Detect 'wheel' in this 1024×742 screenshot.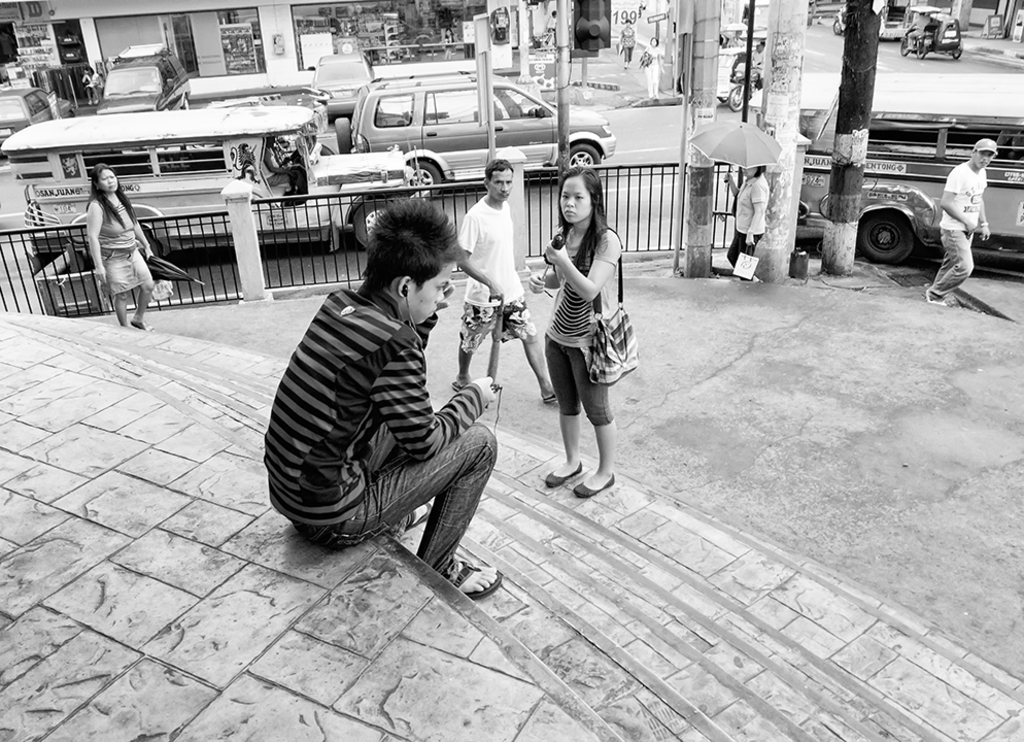
Detection: pyautogui.locateOnScreen(731, 83, 746, 109).
